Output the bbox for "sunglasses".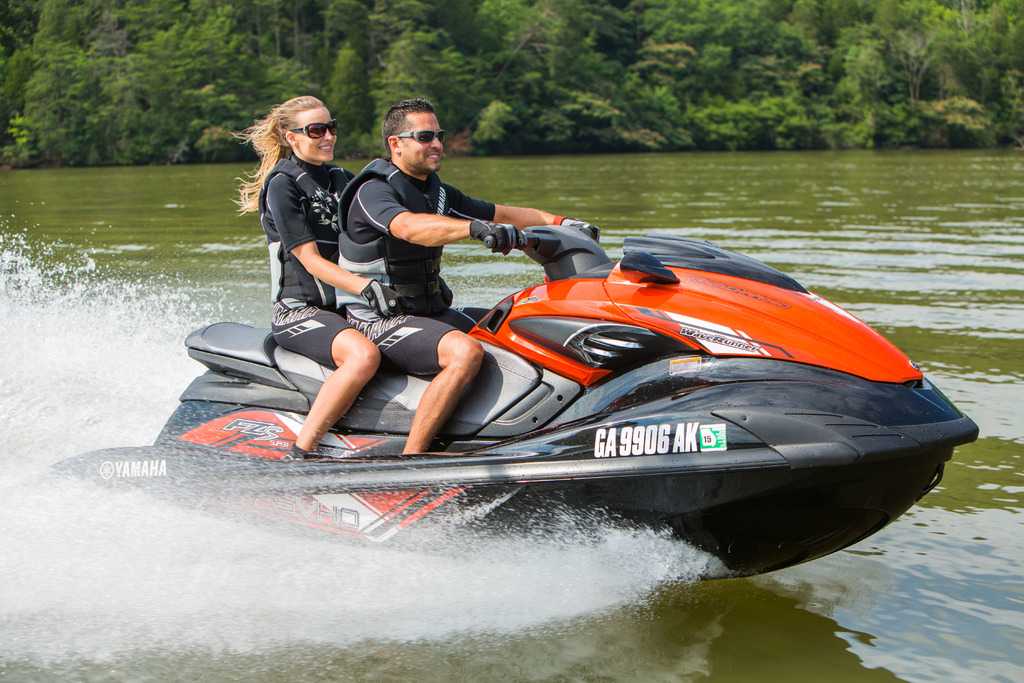
(290,120,337,138).
